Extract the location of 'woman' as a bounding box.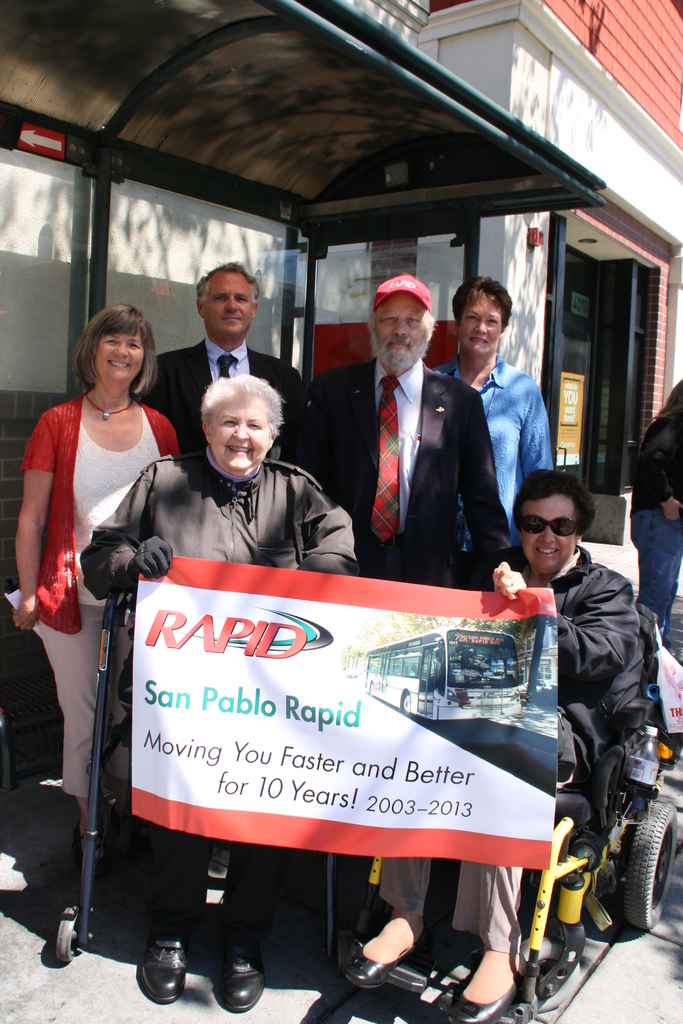
{"x1": 442, "y1": 276, "x2": 552, "y2": 570}.
